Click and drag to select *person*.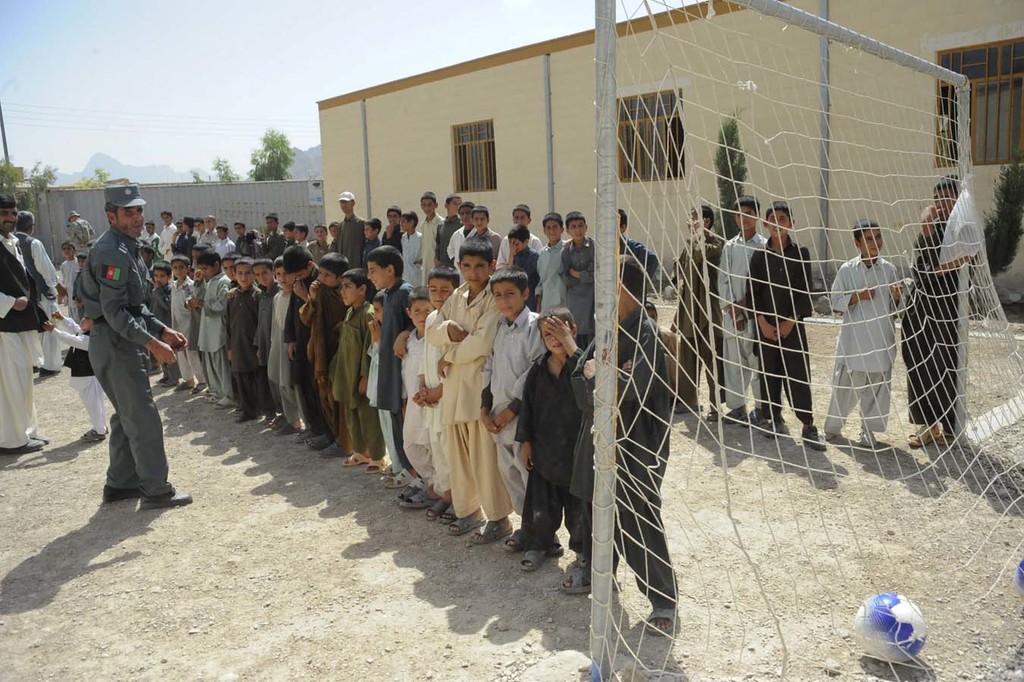
Selection: detection(62, 184, 164, 538).
